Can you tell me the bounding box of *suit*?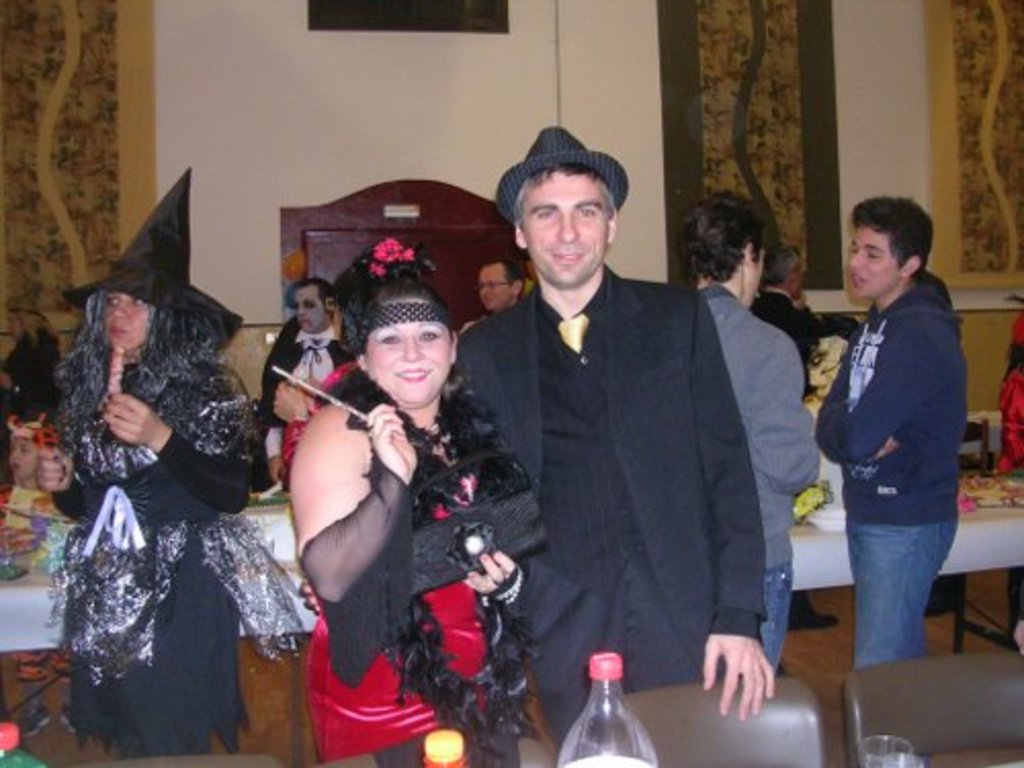
(457, 188, 811, 739).
